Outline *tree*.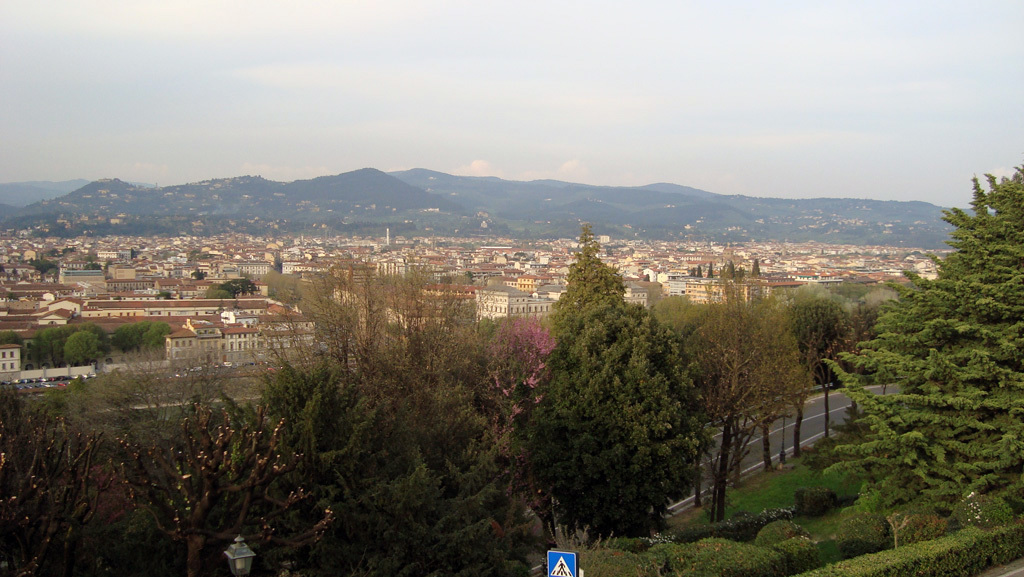
Outline: 515, 217, 718, 548.
